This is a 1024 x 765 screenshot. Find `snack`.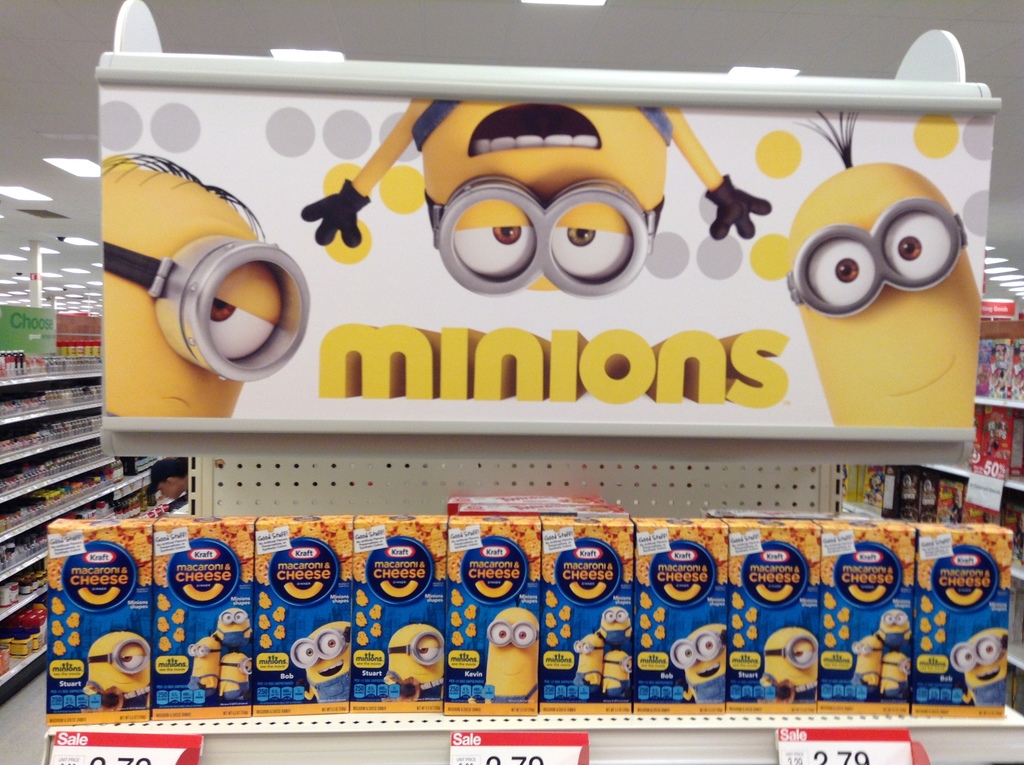
Bounding box: detection(836, 607, 852, 623).
